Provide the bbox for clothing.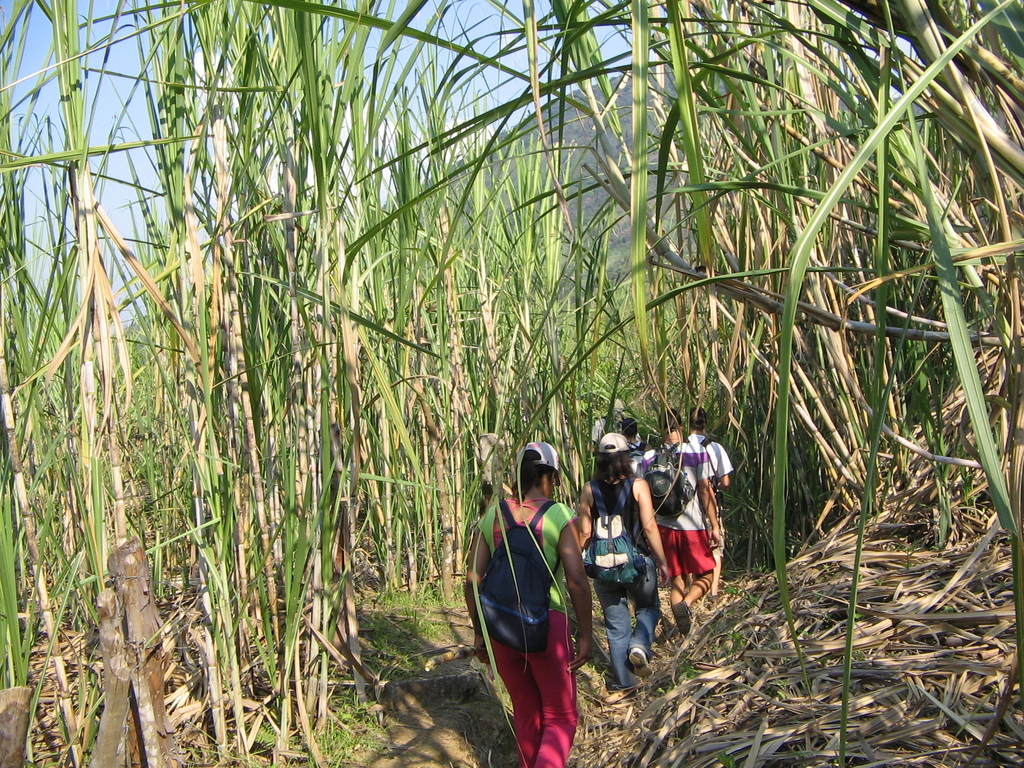
select_region(481, 477, 583, 737).
